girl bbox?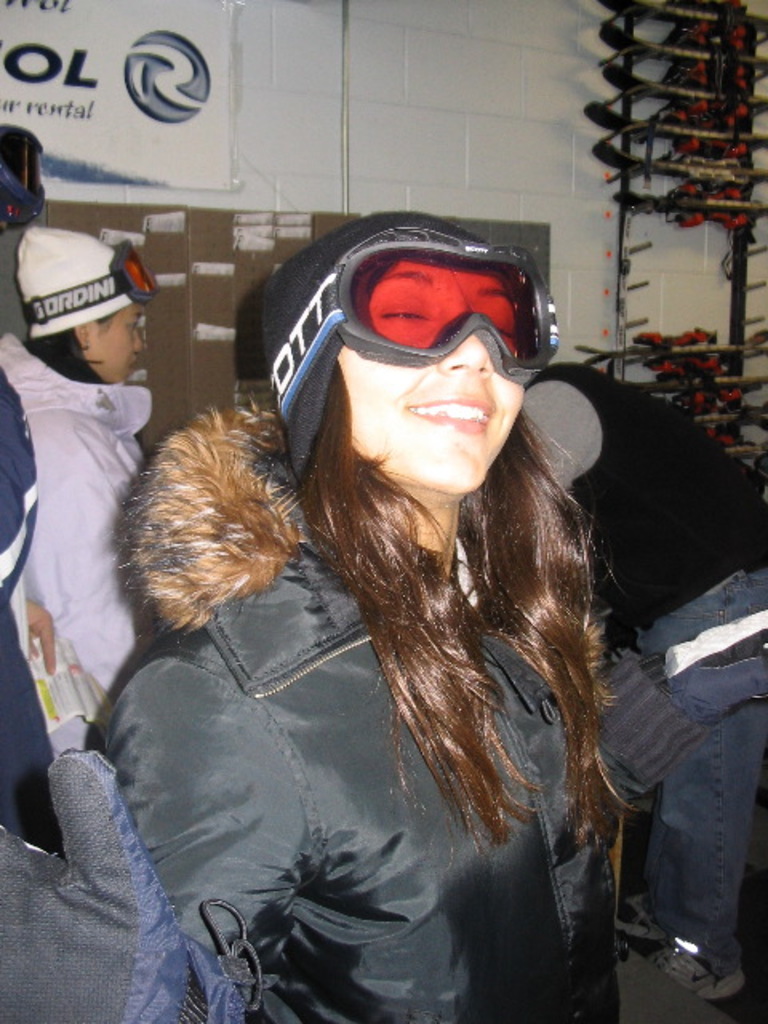
{"x1": 0, "y1": 227, "x2": 158, "y2": 754}
